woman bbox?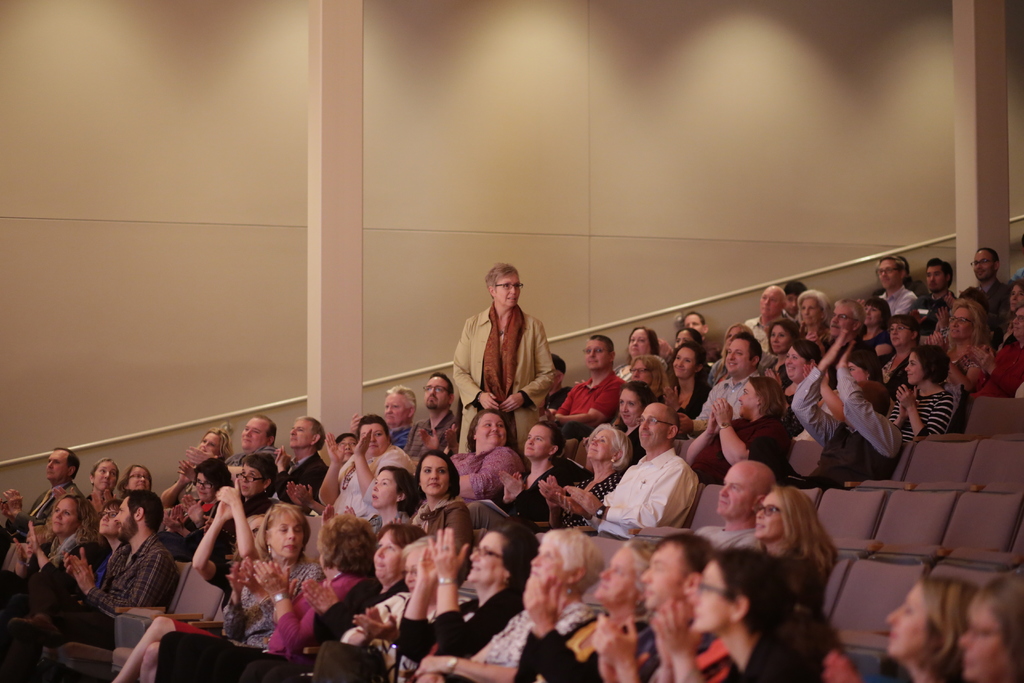
(384, 521, 610, 682)
